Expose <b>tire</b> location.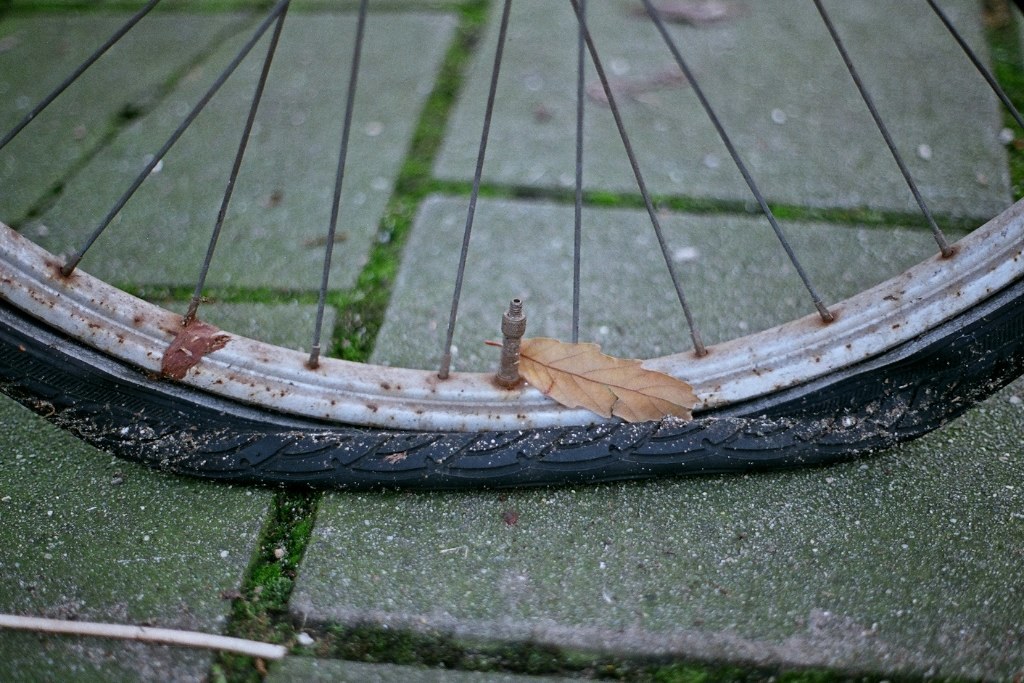
Exposed at crop(0, 280, 1023, 490).
